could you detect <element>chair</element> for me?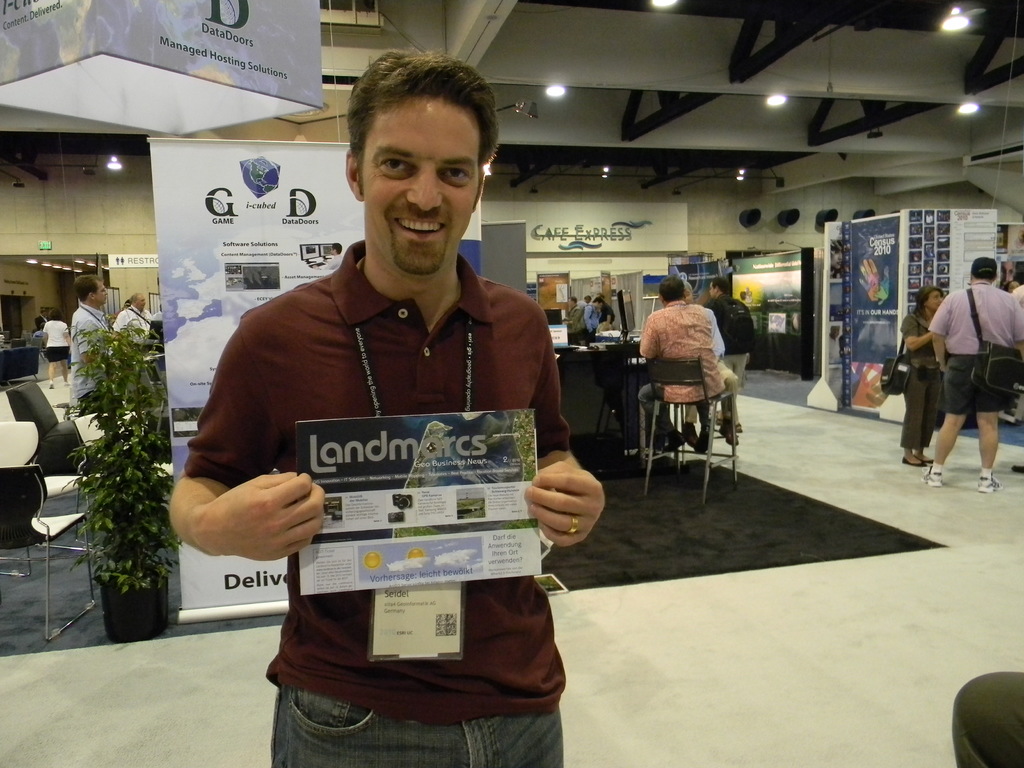
Detection result: 648 356 739 488.
